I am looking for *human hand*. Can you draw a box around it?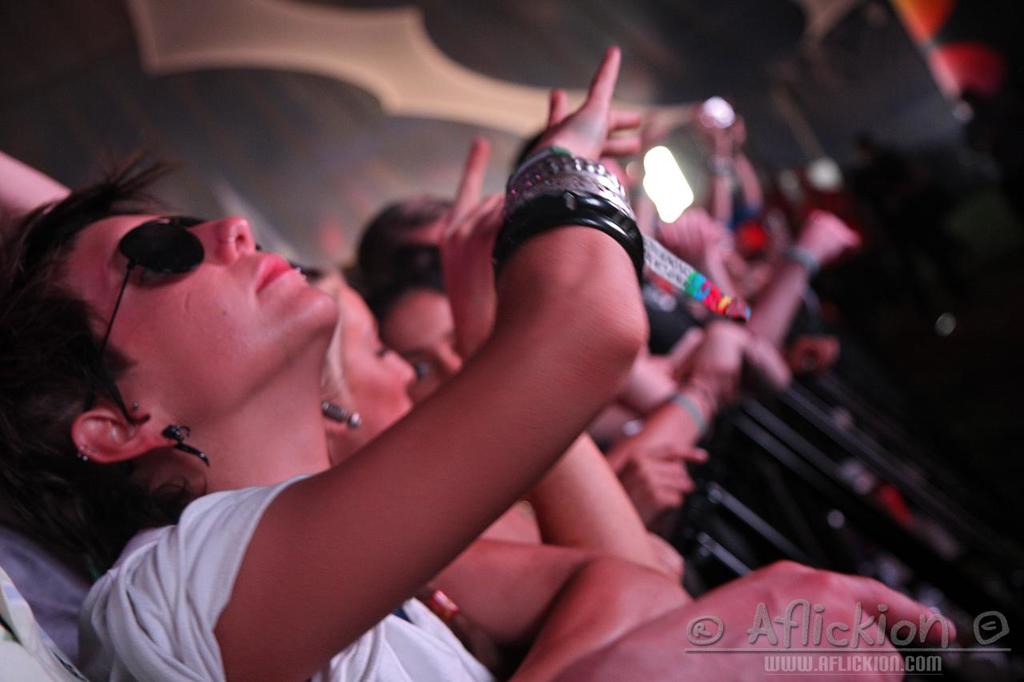
Sure, the bounding box is x1=659, y1=200, x2=724, y2=257.
